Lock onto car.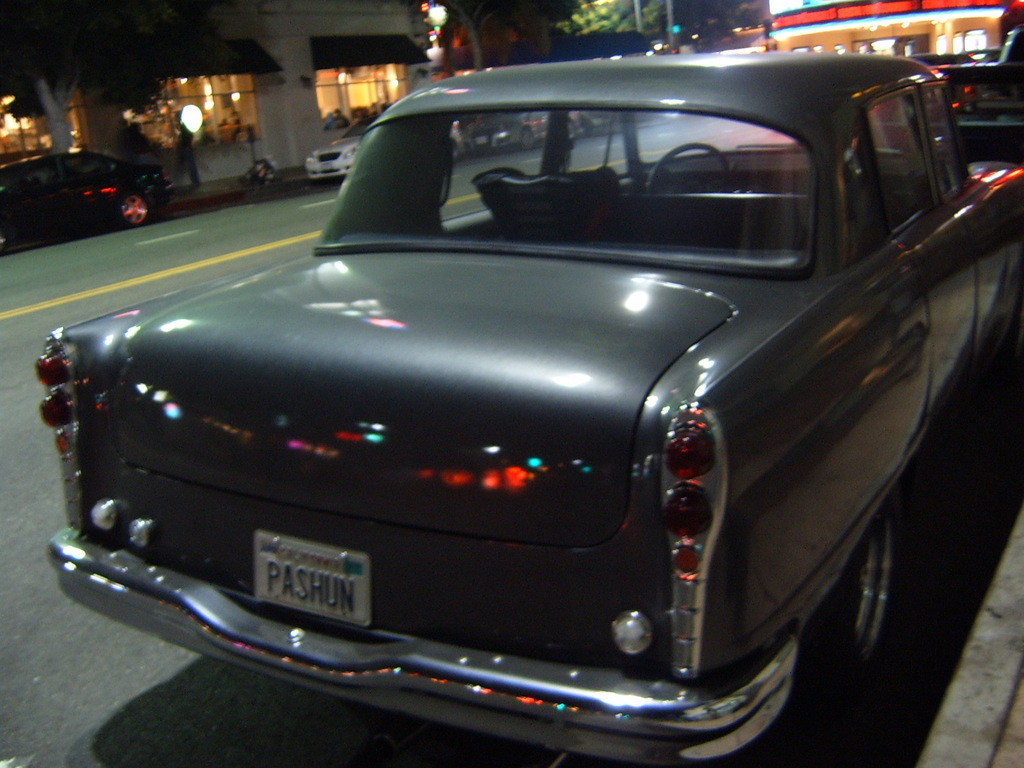
Locked: [303,114,457,180].
